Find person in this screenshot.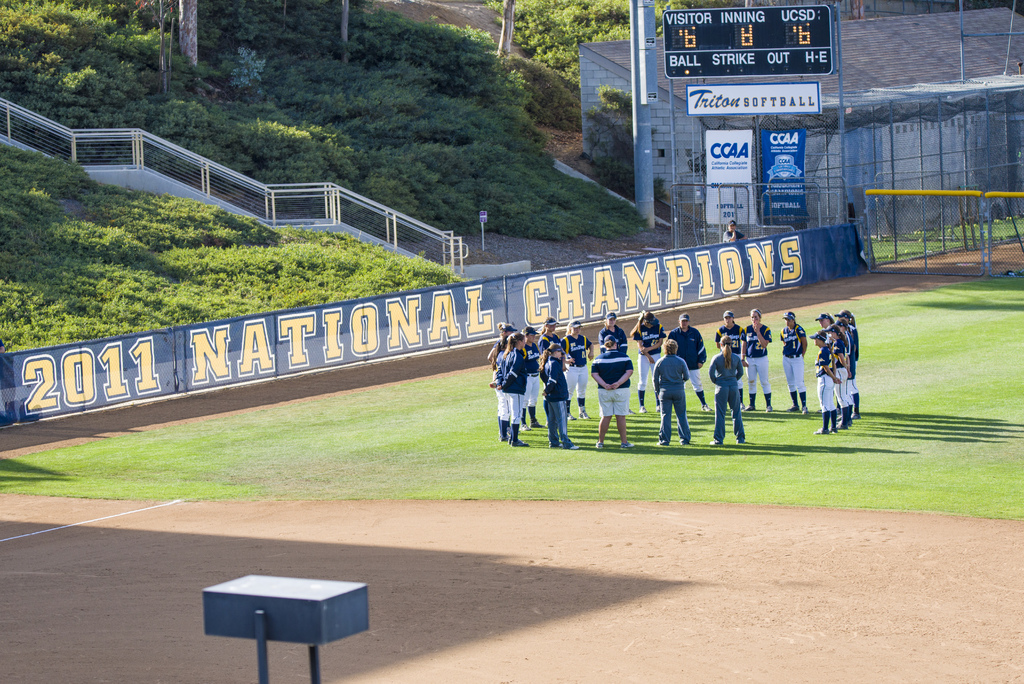
The bounding box for person is [x1=778, y1=311, x2=808, y2=412].
